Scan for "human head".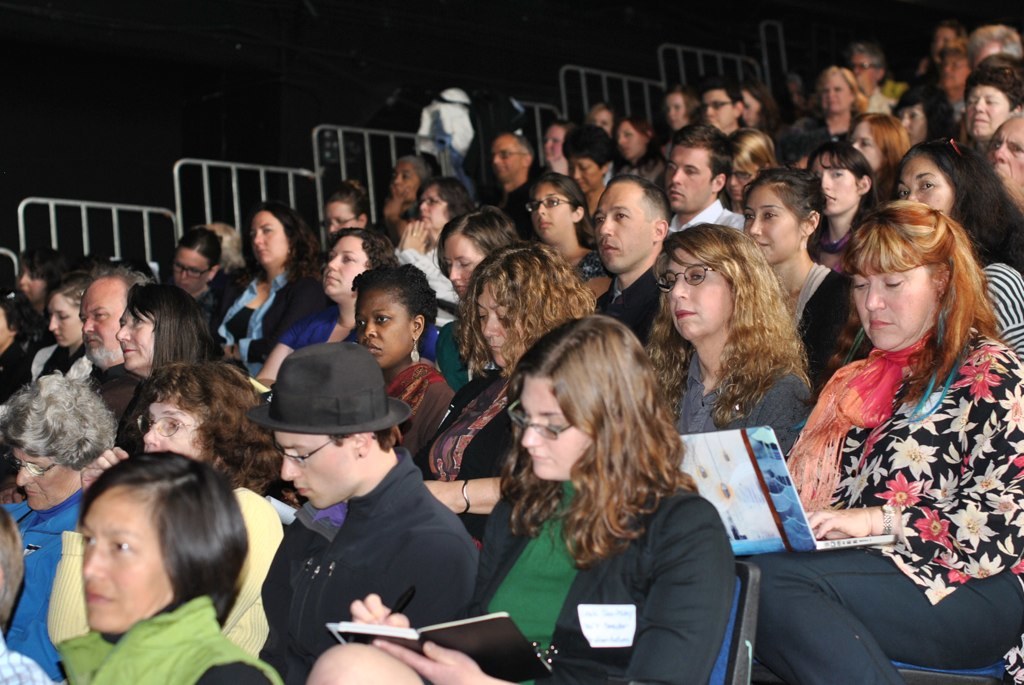
Scan result: <bbox>660, 85, 703, 134</bbox>.
